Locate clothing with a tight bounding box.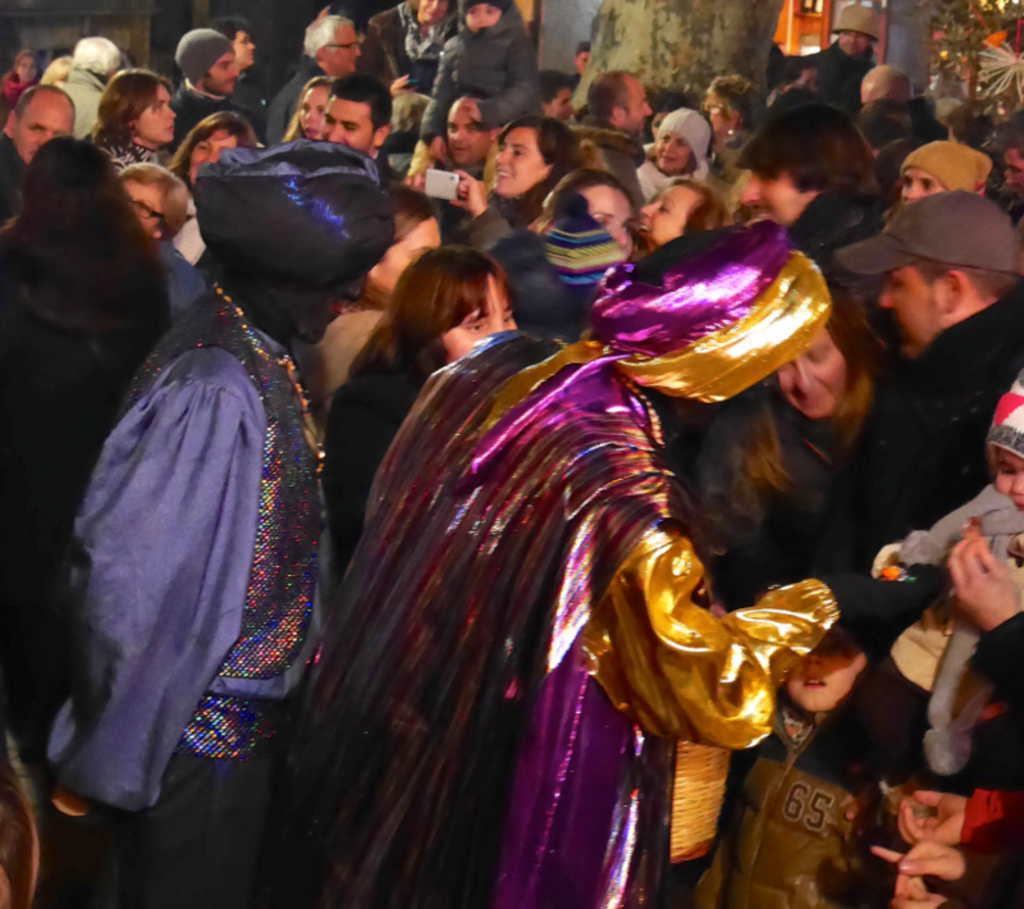
l=36, t=229, r=364, b=863.
